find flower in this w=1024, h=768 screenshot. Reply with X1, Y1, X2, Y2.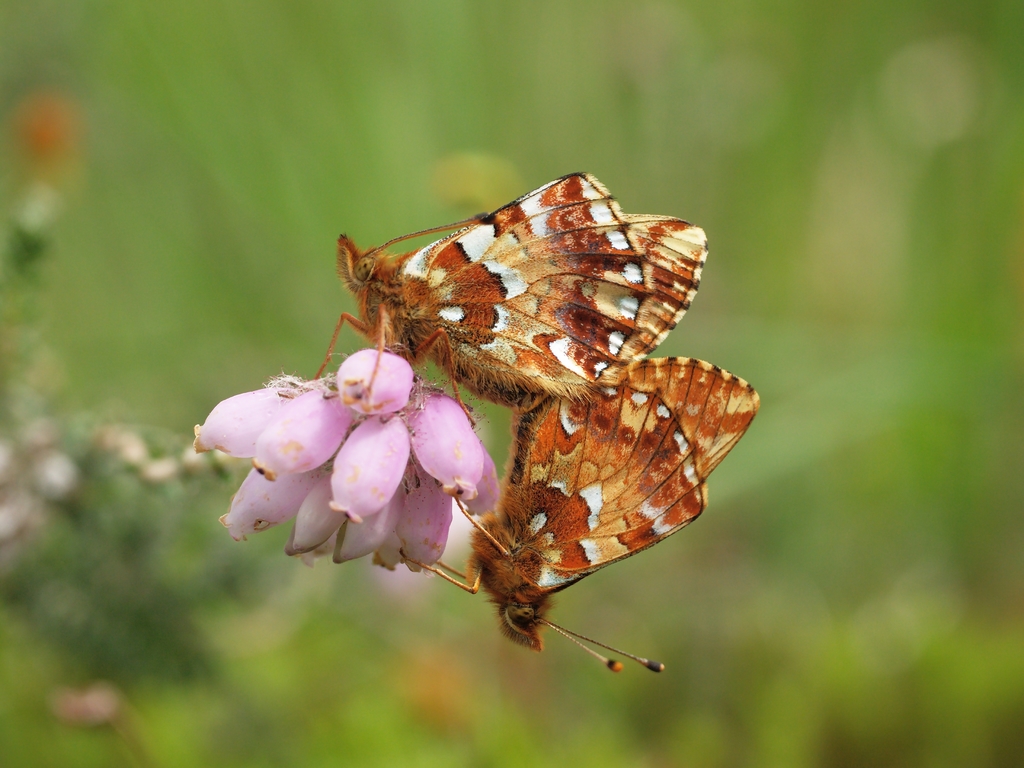
188, 346, 488, 572.
